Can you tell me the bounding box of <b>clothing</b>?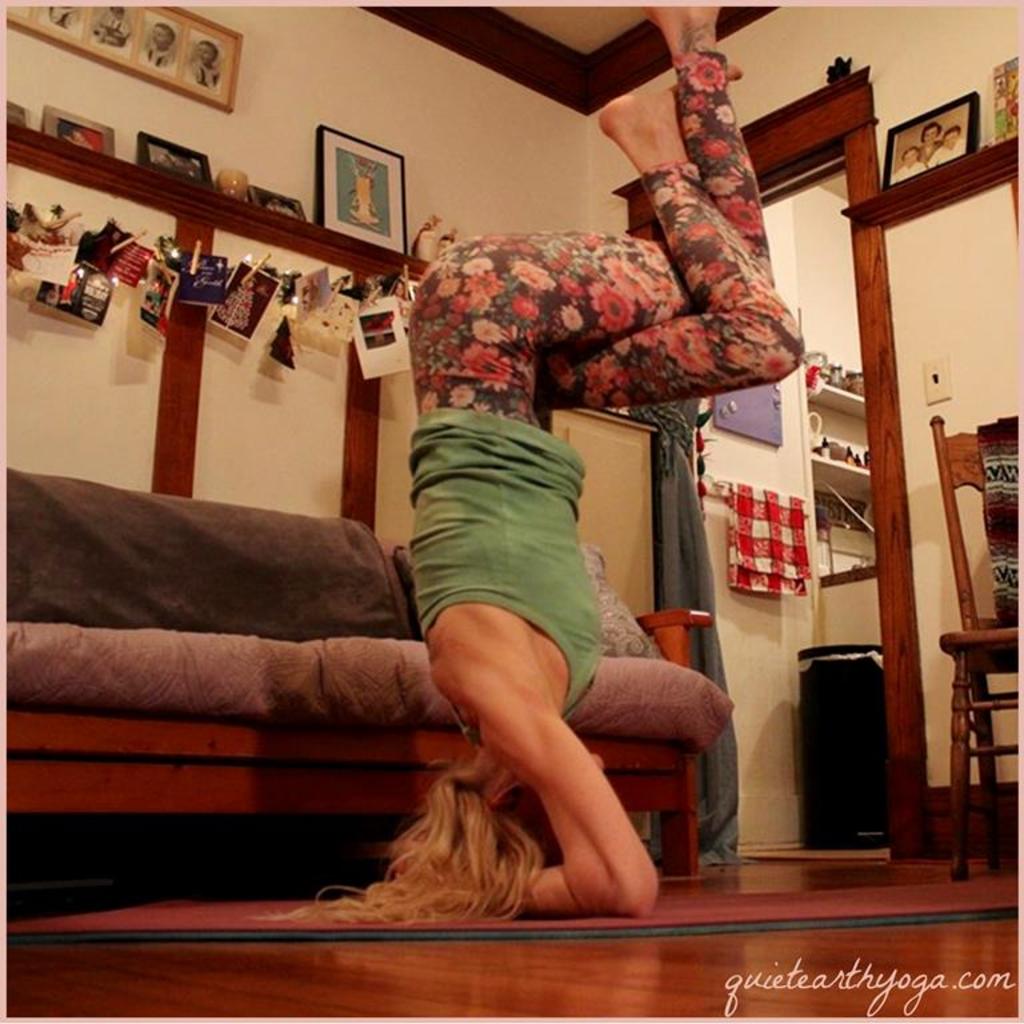
(left=408, top=16, right=804, bottom=711).
